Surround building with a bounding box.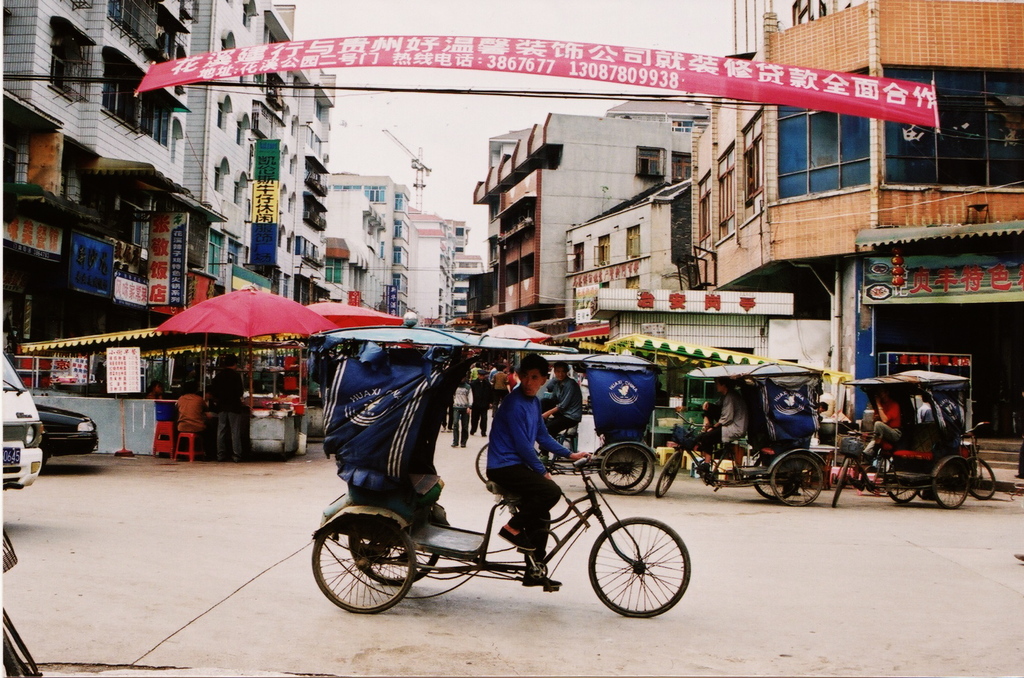
<bbox>4, 0, 193, 385</bbox>.
